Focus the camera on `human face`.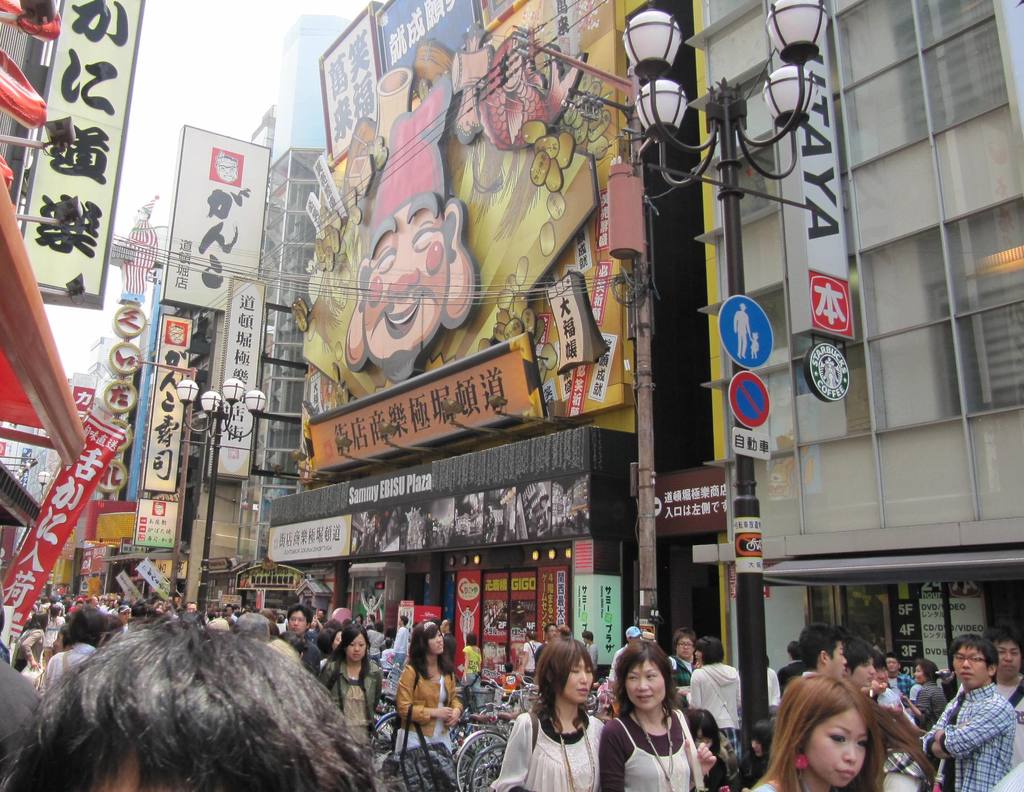
Focus region: bbox(805, 708, 870, 788).
